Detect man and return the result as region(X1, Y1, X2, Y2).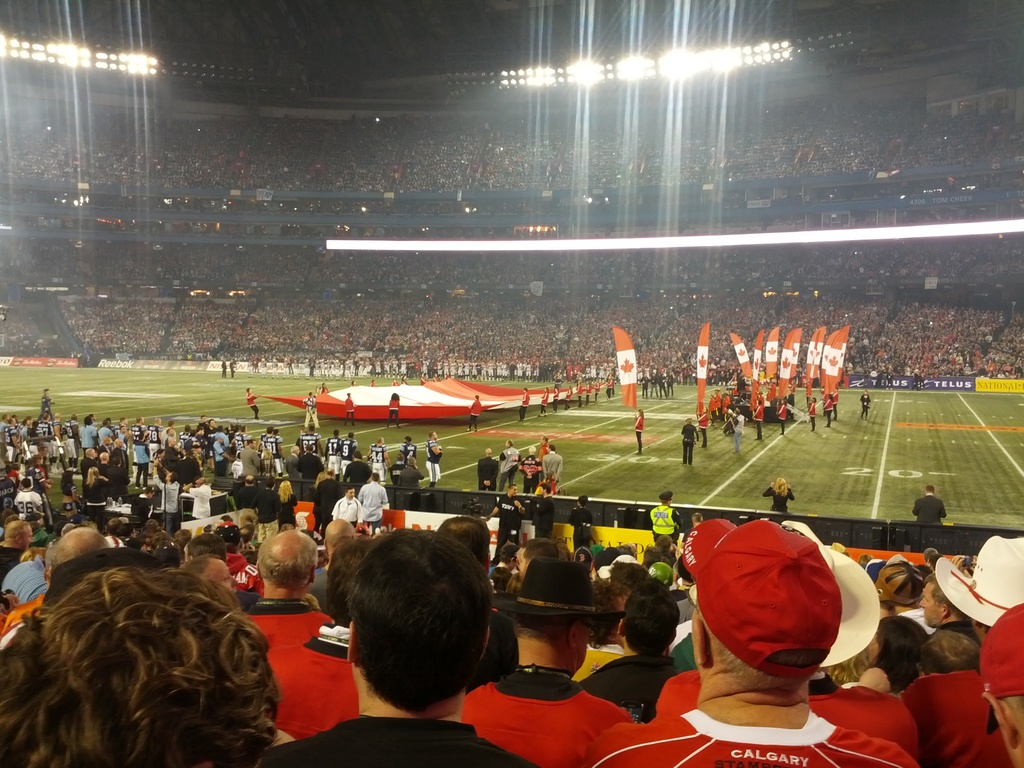
region(301, 390, 320, 429).
